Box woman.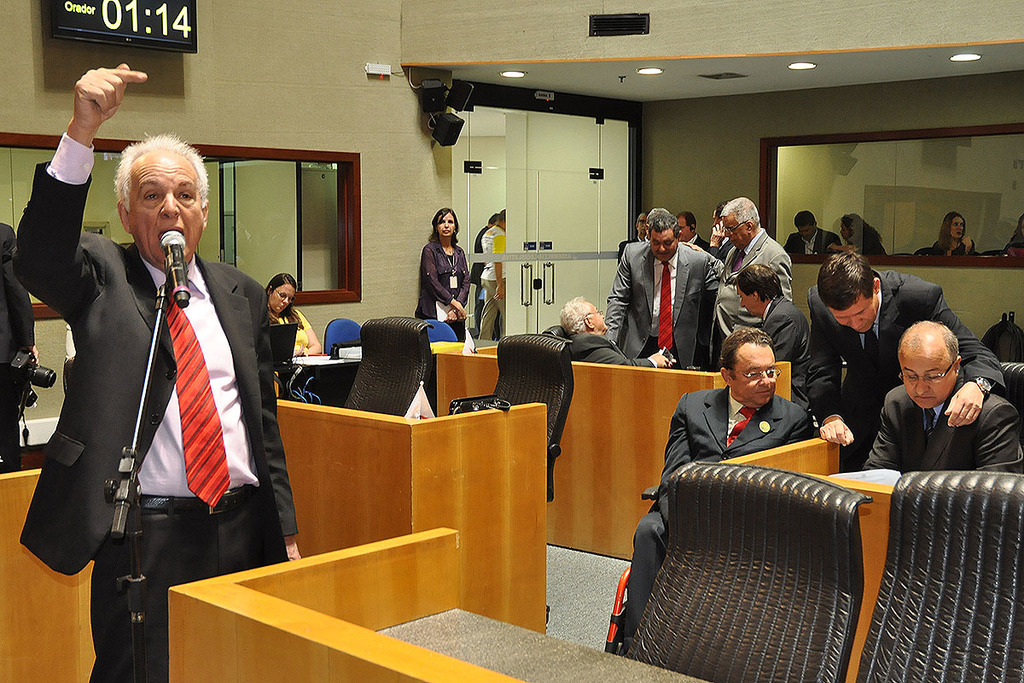
BBox(267, 272, 320, 356).
